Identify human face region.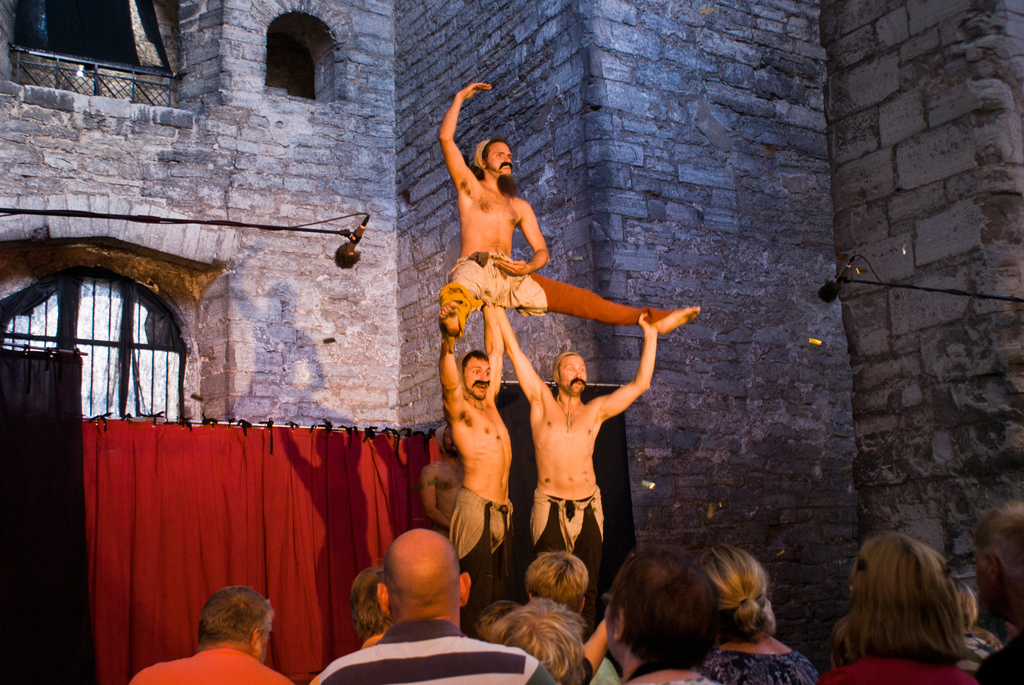
Region: x1=442, y1=431, x2=461, y2=455.
